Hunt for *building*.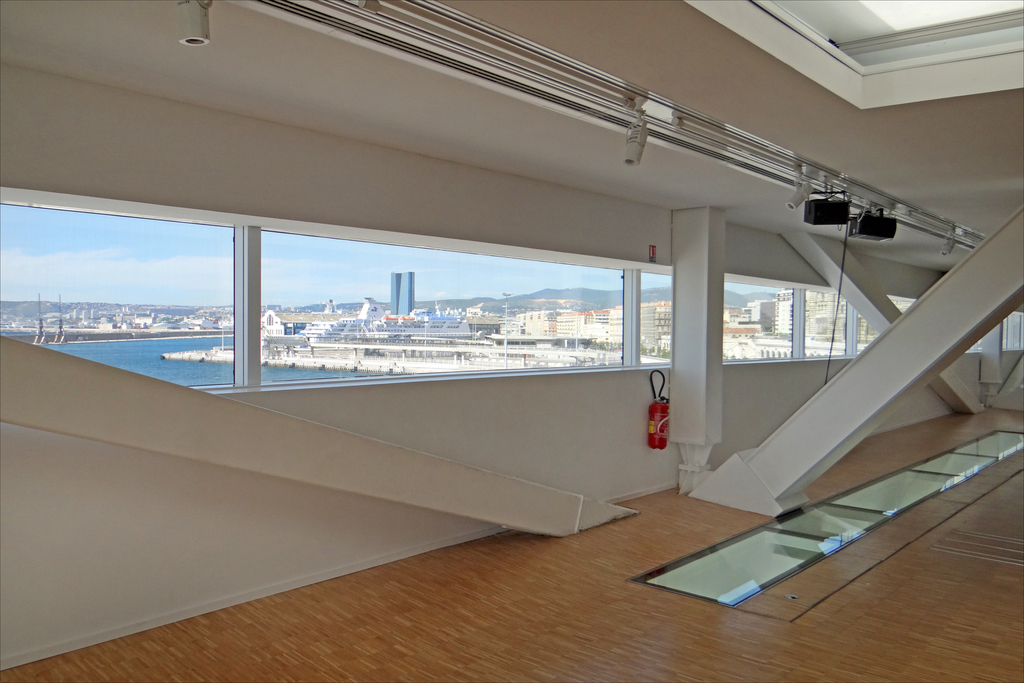
Hunted down at l=0, t=0, r=1023, b=682.
